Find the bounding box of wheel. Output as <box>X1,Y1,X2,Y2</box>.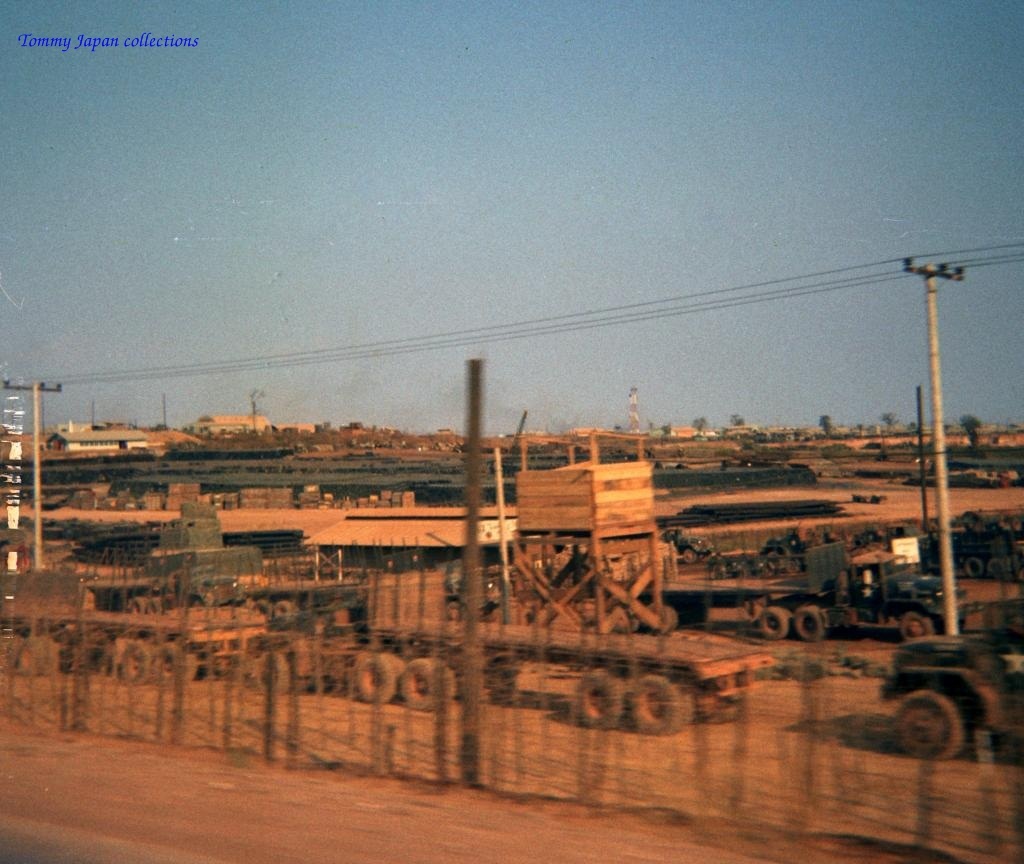
<box>400,650,453,712</box>.
